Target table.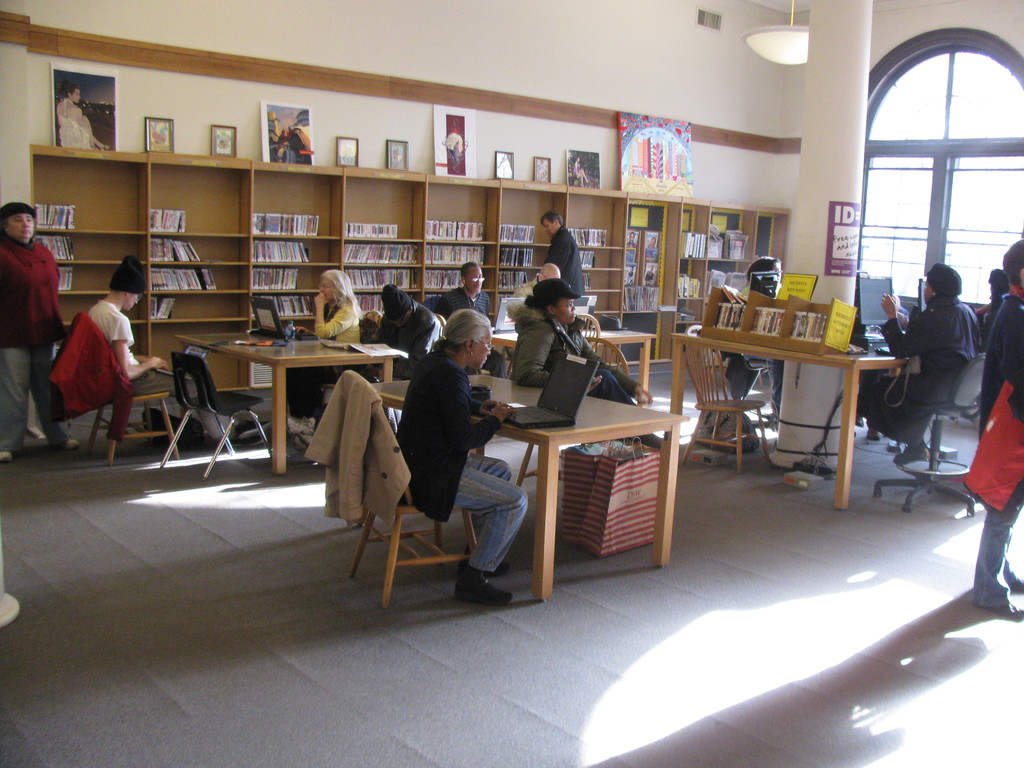
Target region: box=[492, 320, 654, 399].
